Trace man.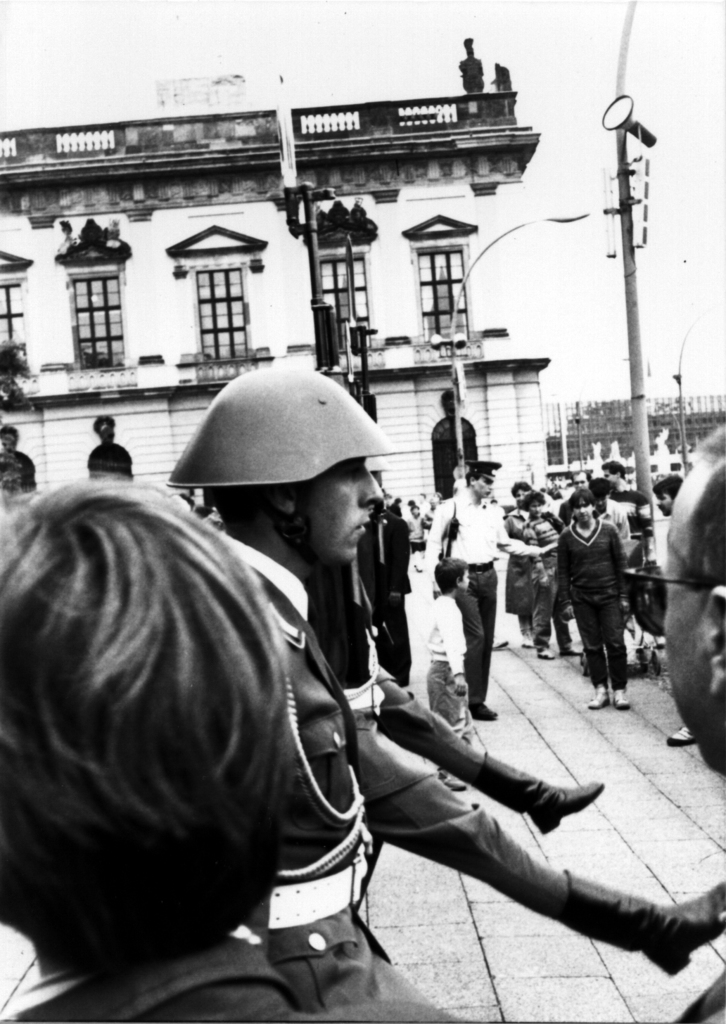
Traced to x1=422, y1=461, x2=559, y2=718.
